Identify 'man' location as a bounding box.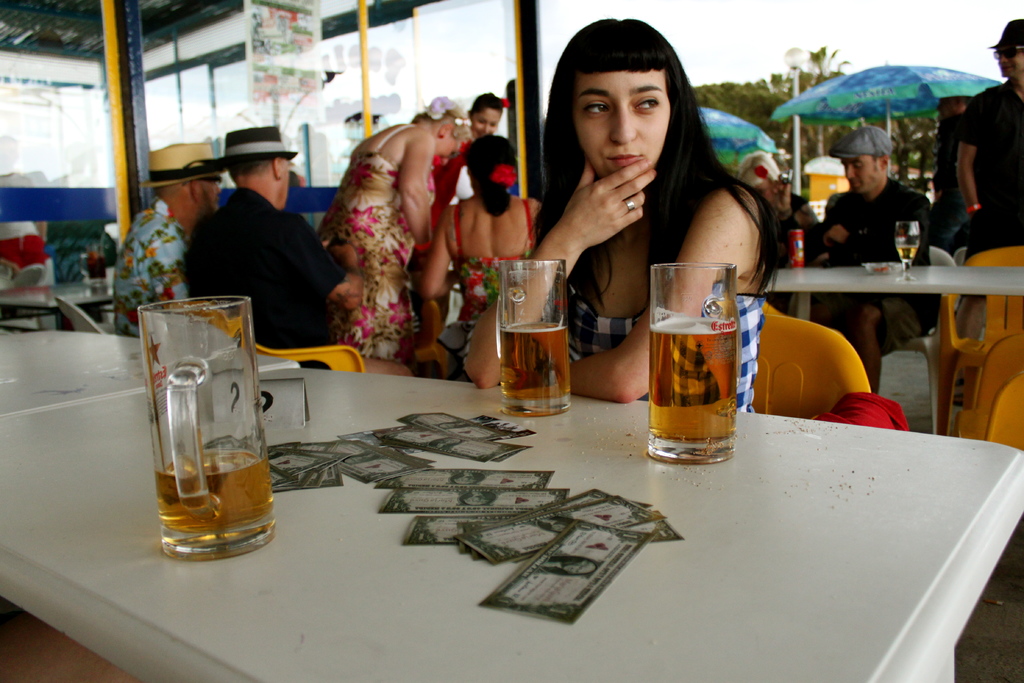
bbox=[807, 128, 934, 365].
